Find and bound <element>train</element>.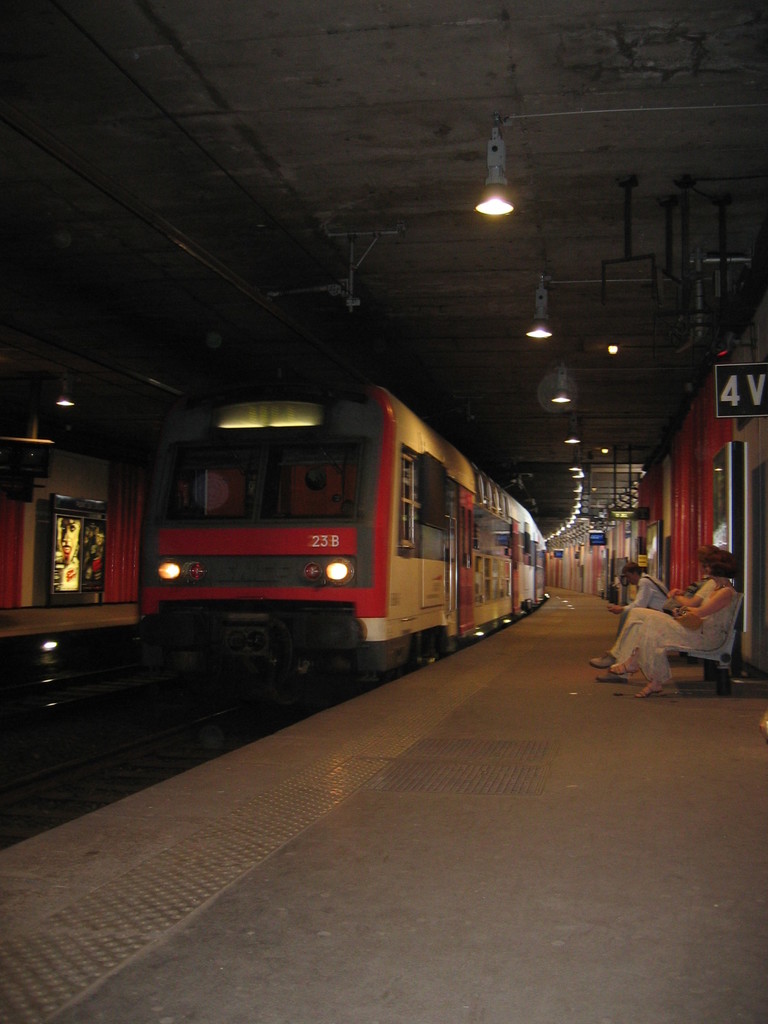
Bound: (131, 370, 550, 693).
